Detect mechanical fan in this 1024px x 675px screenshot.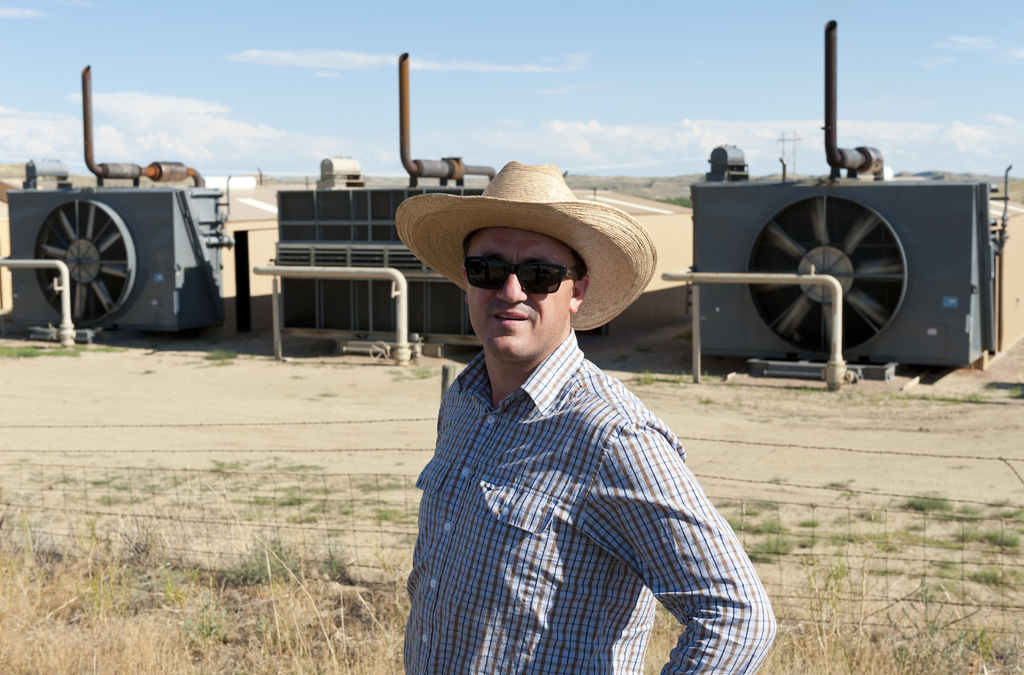
Detection: bbox=(6, 191, 223, 325).
